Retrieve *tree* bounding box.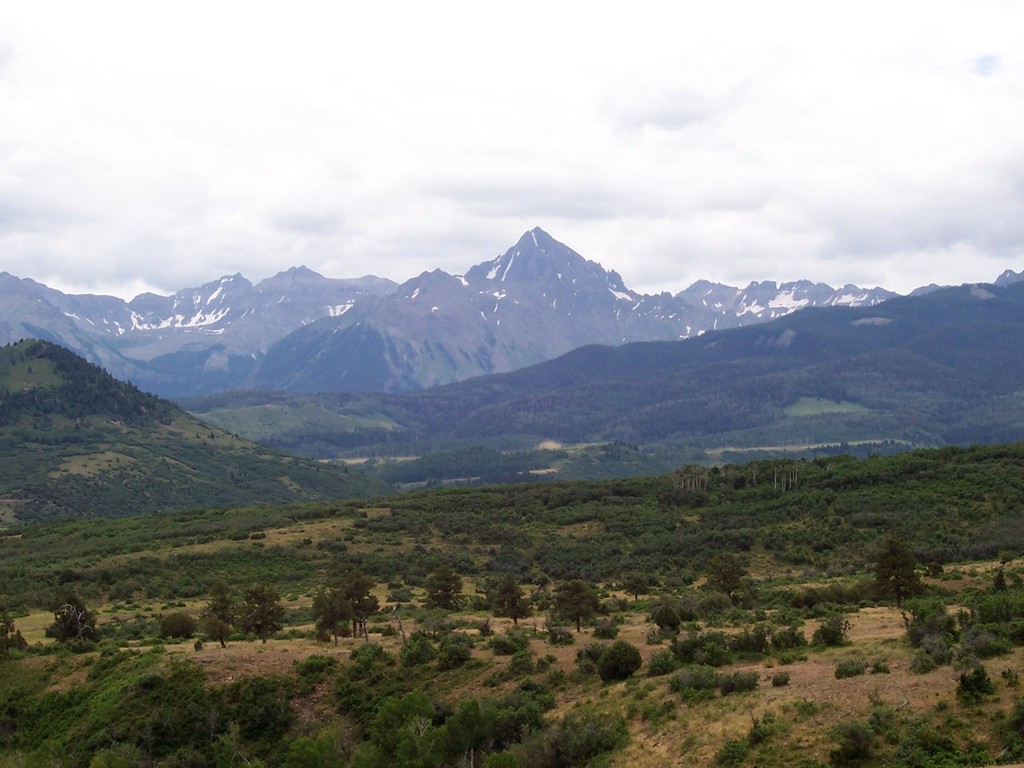
Bounding box: <box>157,611,193,641</box>.
